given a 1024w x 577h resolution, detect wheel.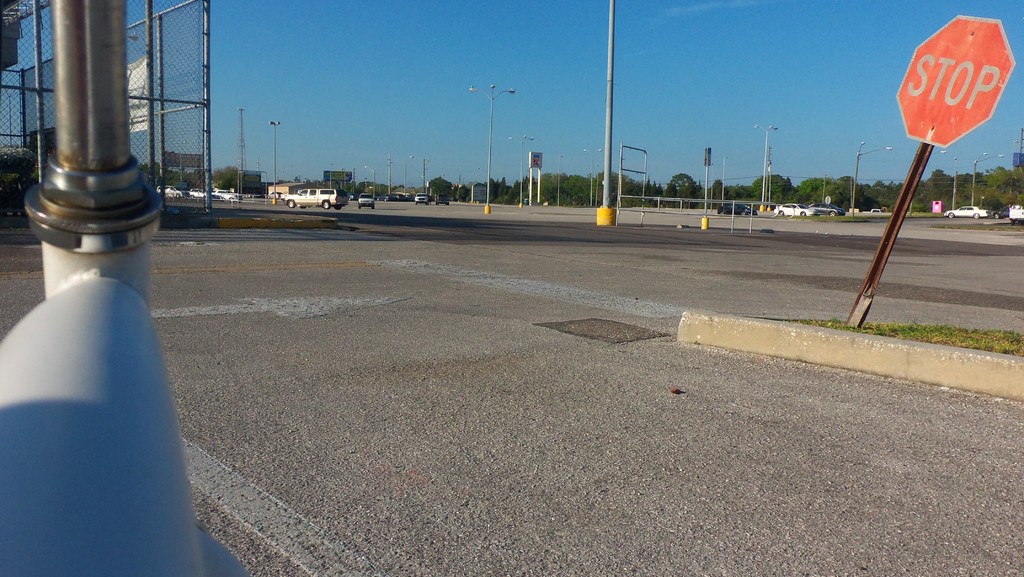
bbox=(321, 199, 332, 208).
